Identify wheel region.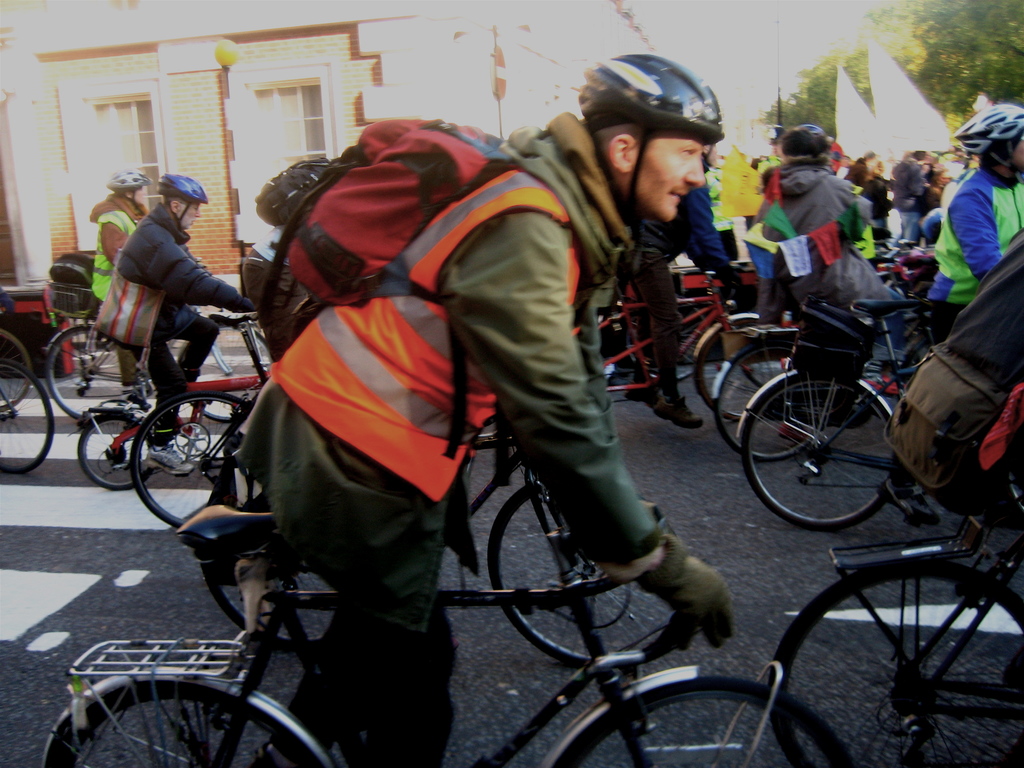
Region: {"x1": 694, "y1": 316, "x2": 784, "y2": 418}.
